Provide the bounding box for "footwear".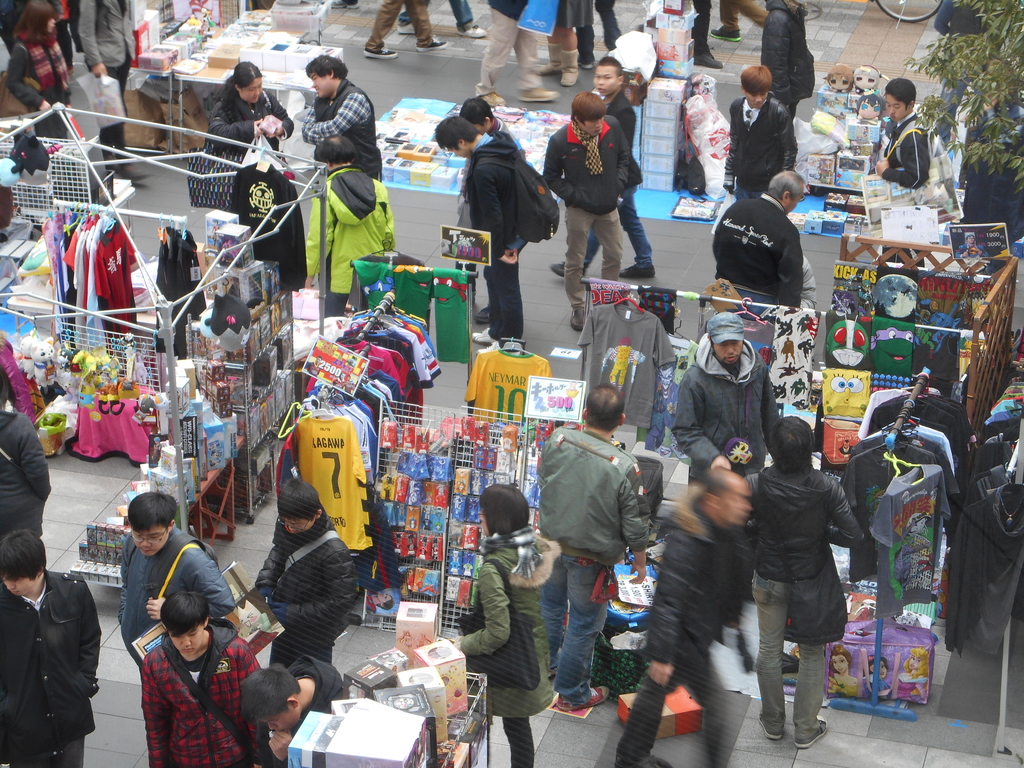
locate(364, 47, 396, 58).
